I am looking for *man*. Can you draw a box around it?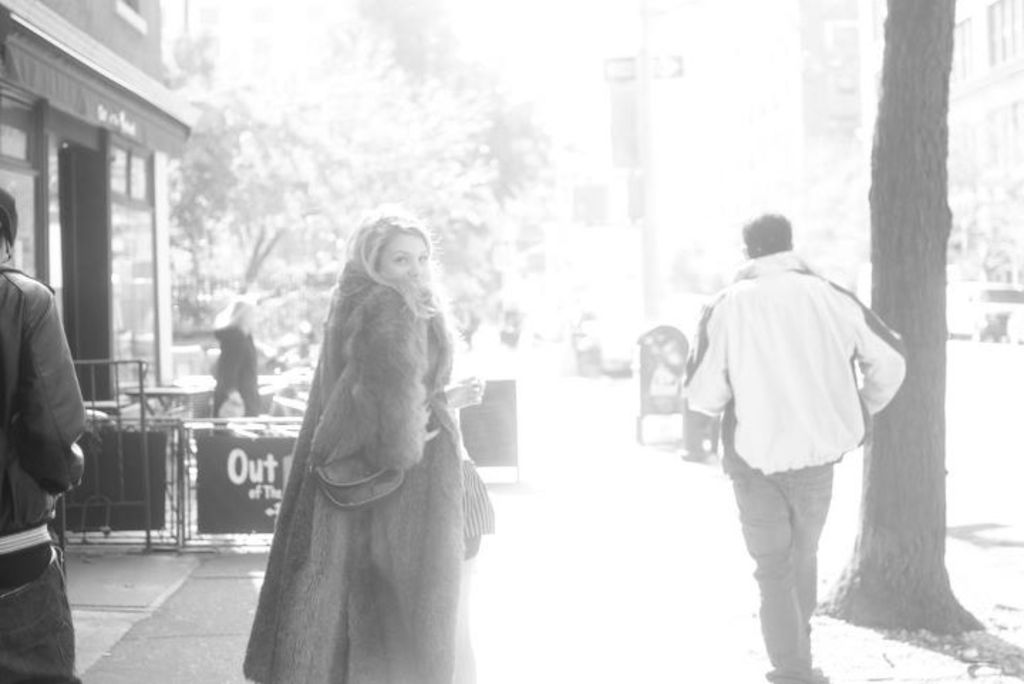
Sure, the bounding box is l=673, t=210, r=912, b=677.
